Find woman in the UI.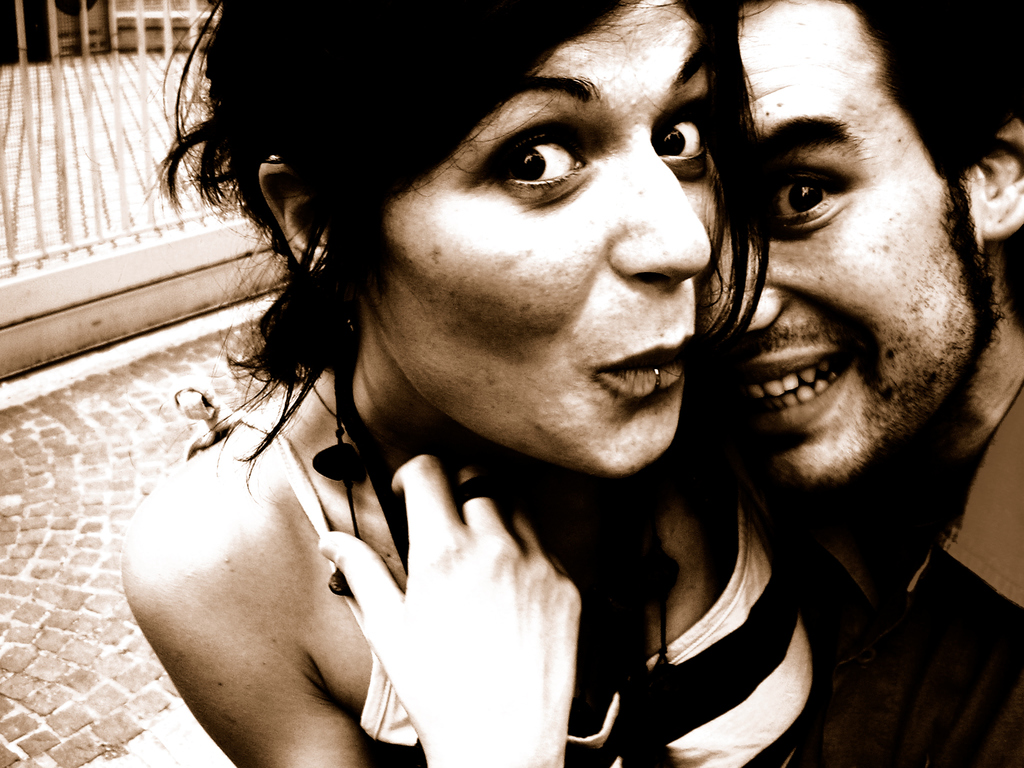
UI element at 102,0,951,753.
